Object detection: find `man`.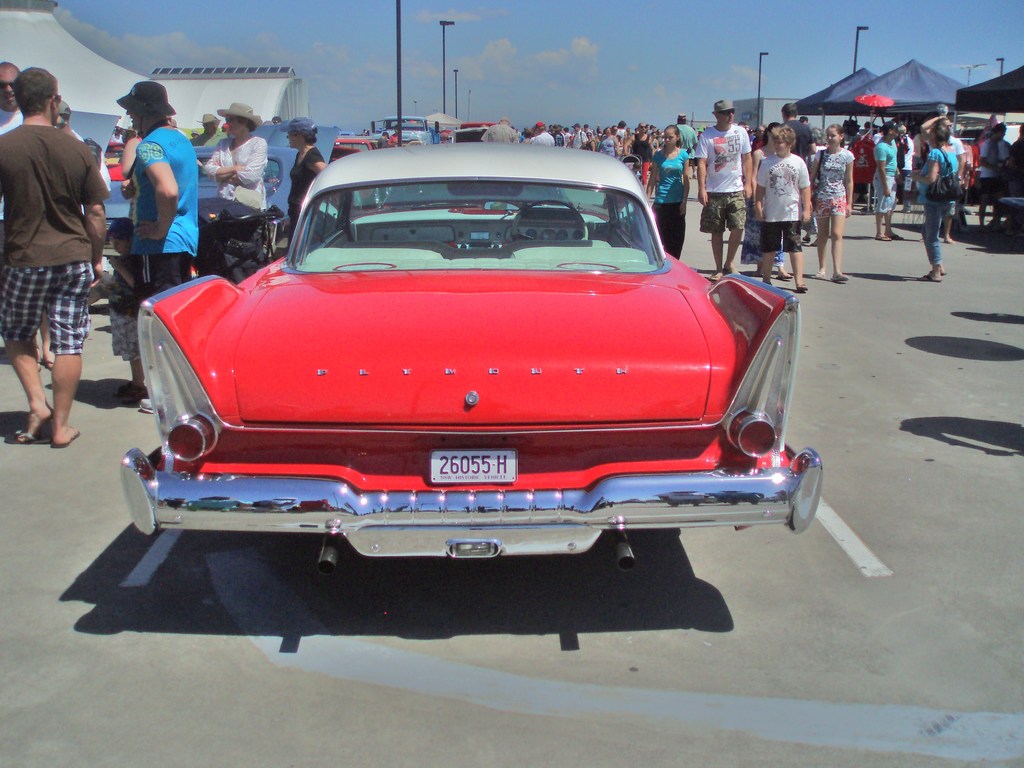
[left=691, top=98, right=755, bottom=282].
